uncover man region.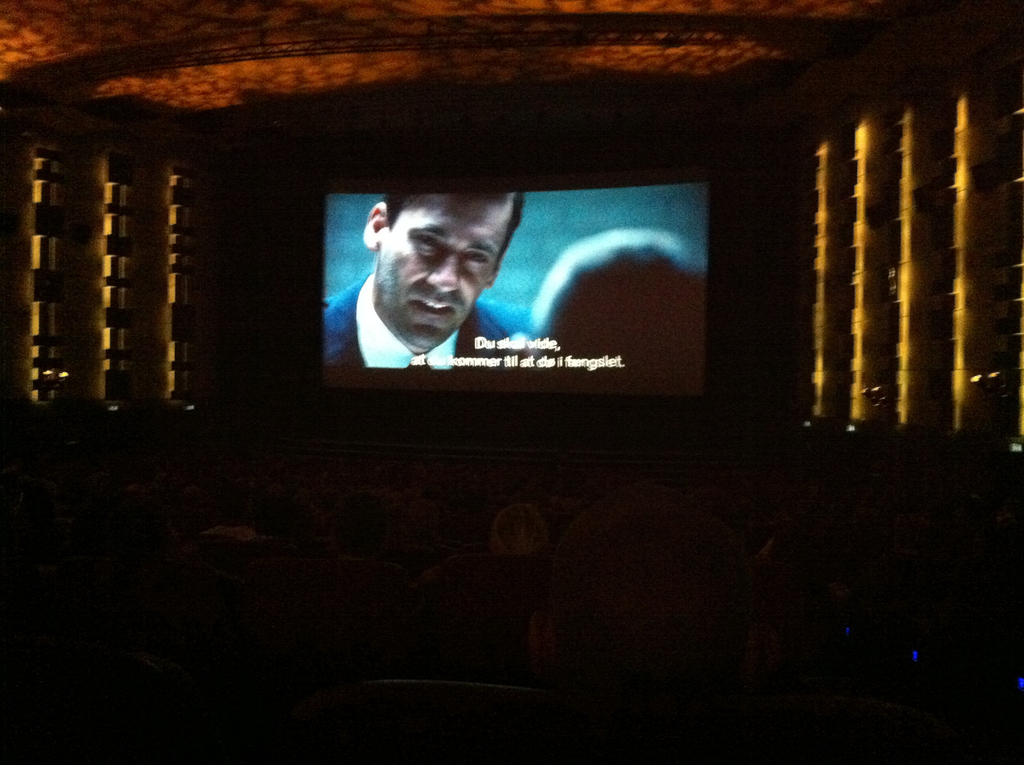
Uncovered: l=527, t=479, r=764, b=764.
